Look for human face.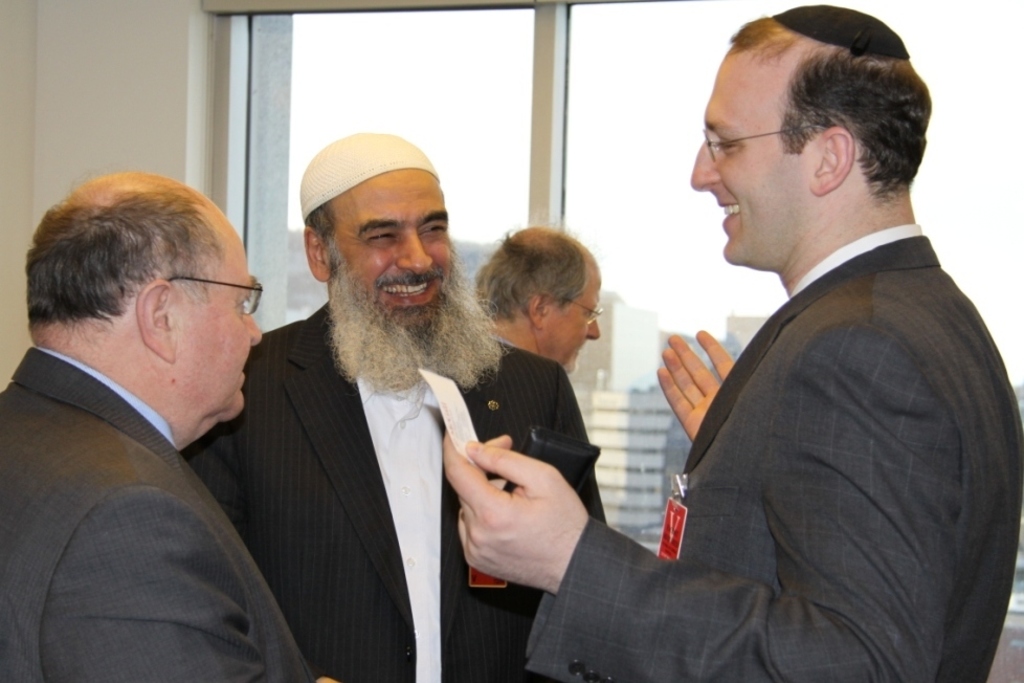
Found: (540, 271, 605, 372).
